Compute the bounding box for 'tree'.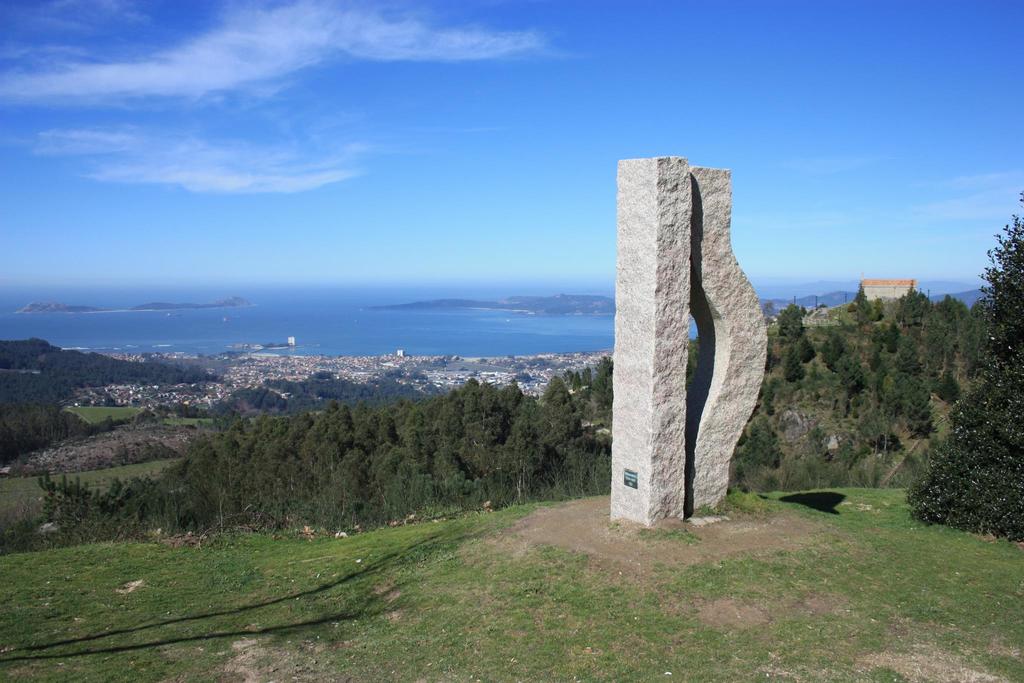
x1=886 y1=318 x2=901 y2=357.
